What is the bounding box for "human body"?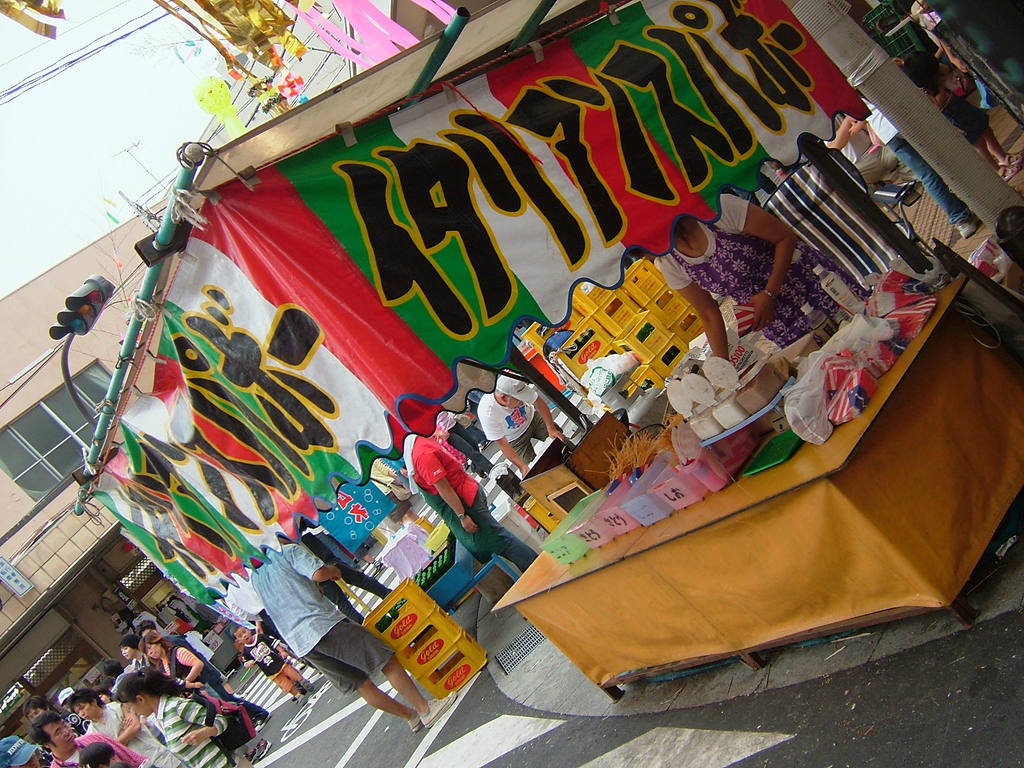
114 667 253 767.
